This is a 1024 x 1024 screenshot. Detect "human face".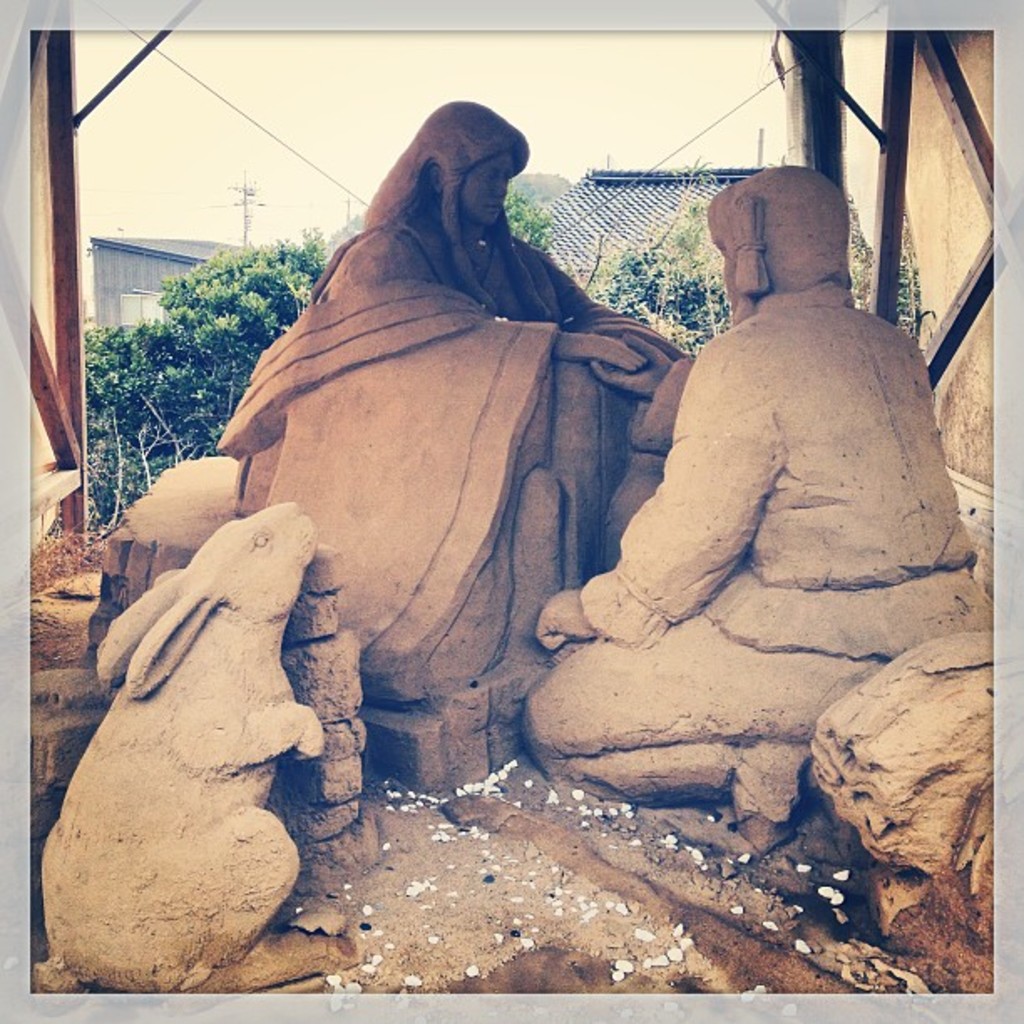
bbox(462, 144, 524, 223).
